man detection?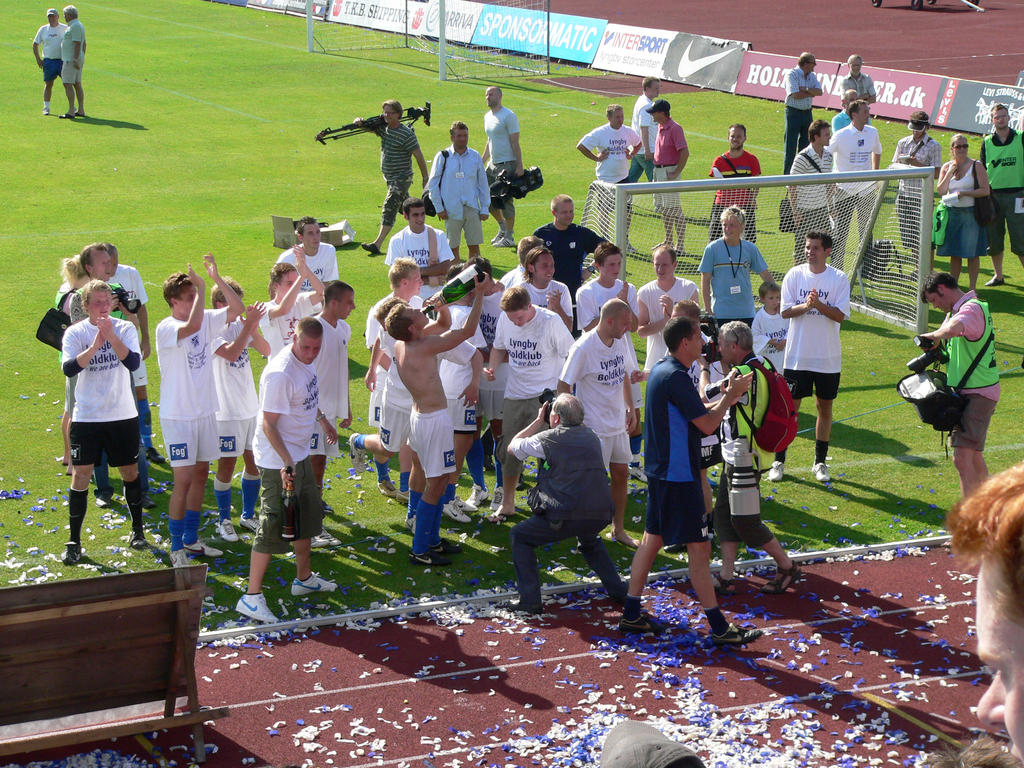
<region>483, 78, 525, 244</region>
